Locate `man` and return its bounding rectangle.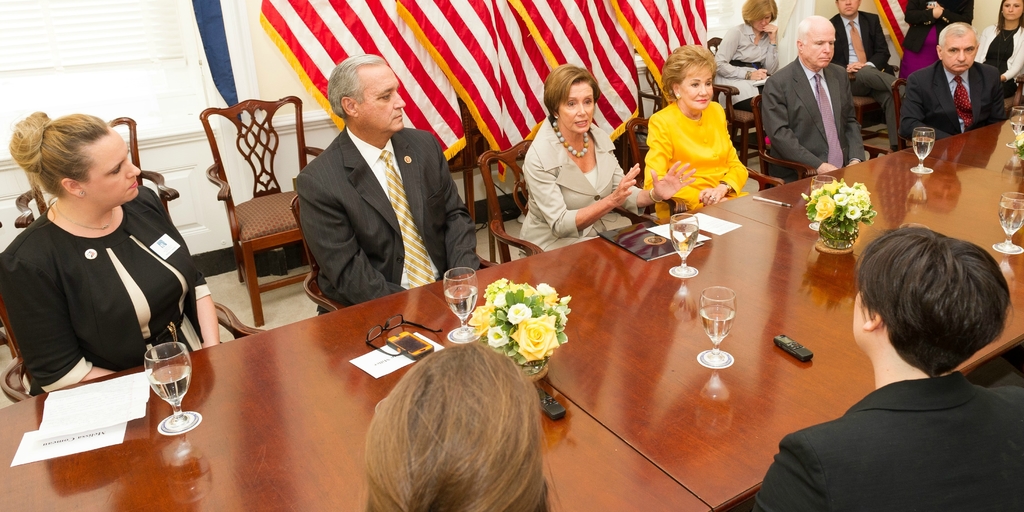
bbox(297, 56, 484, 310).
